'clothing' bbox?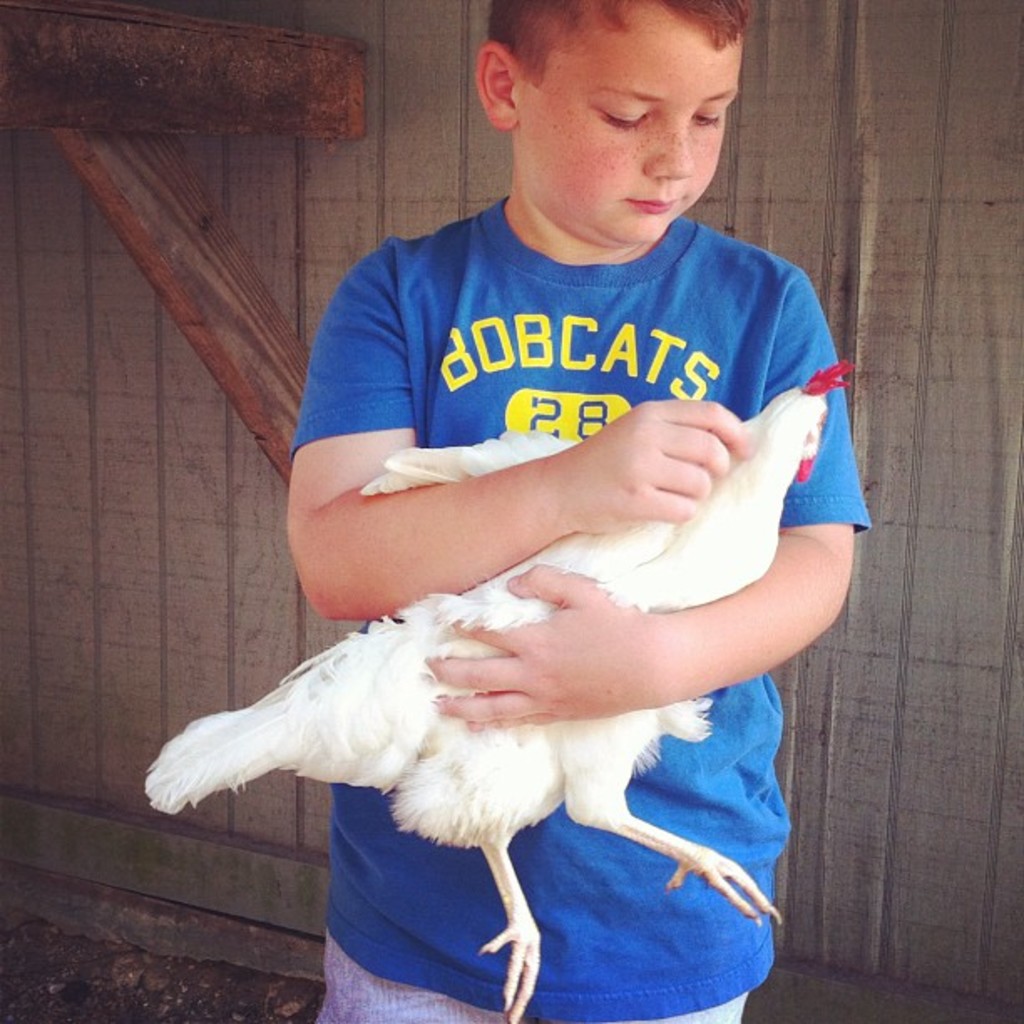
x1=284, y1=199, x2=873, y2=1022
